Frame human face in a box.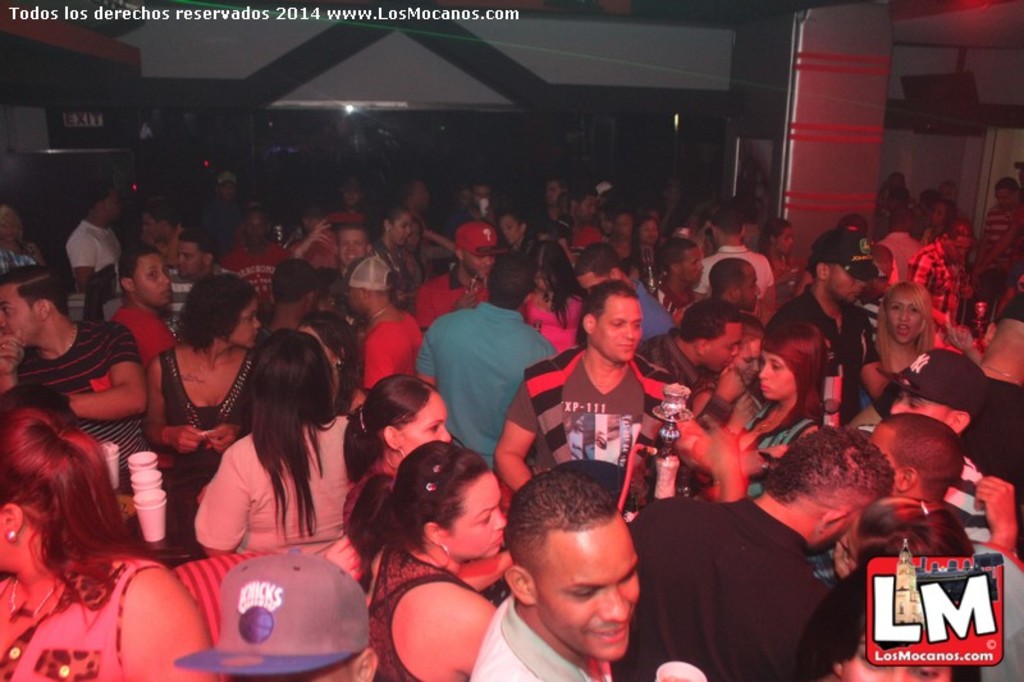
547, 178, 558, 201.
